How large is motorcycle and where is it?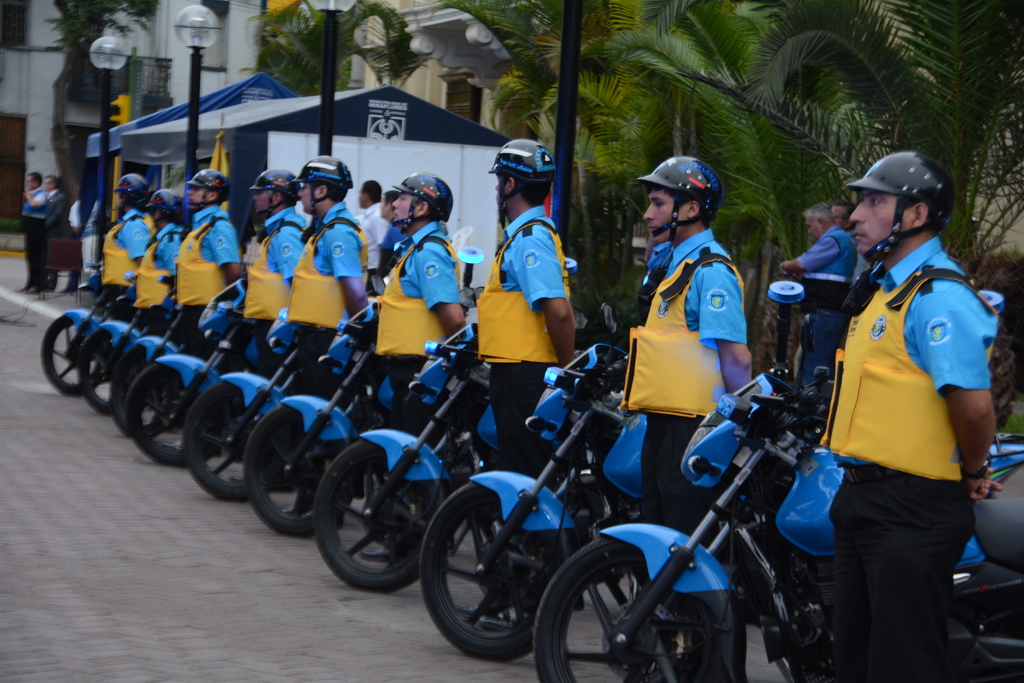
Bounding box: 81,273,141,416.
